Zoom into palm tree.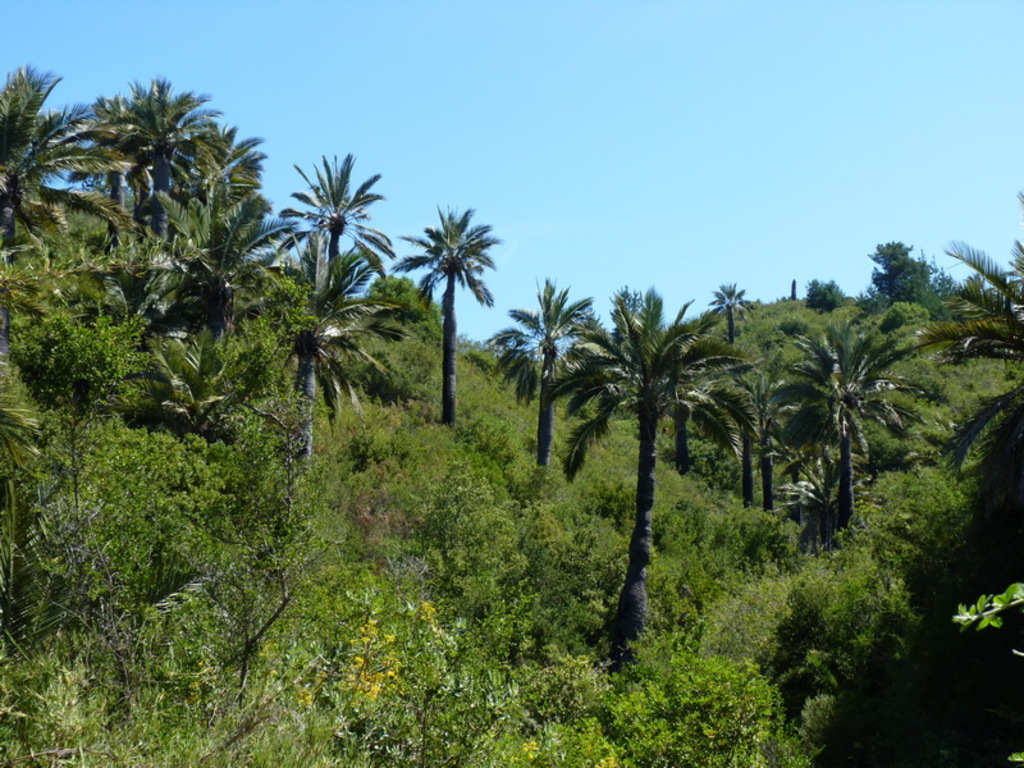
Zoom target: {"x1": 402, "y1": 205, "x2": 508, "y2": 429}.
